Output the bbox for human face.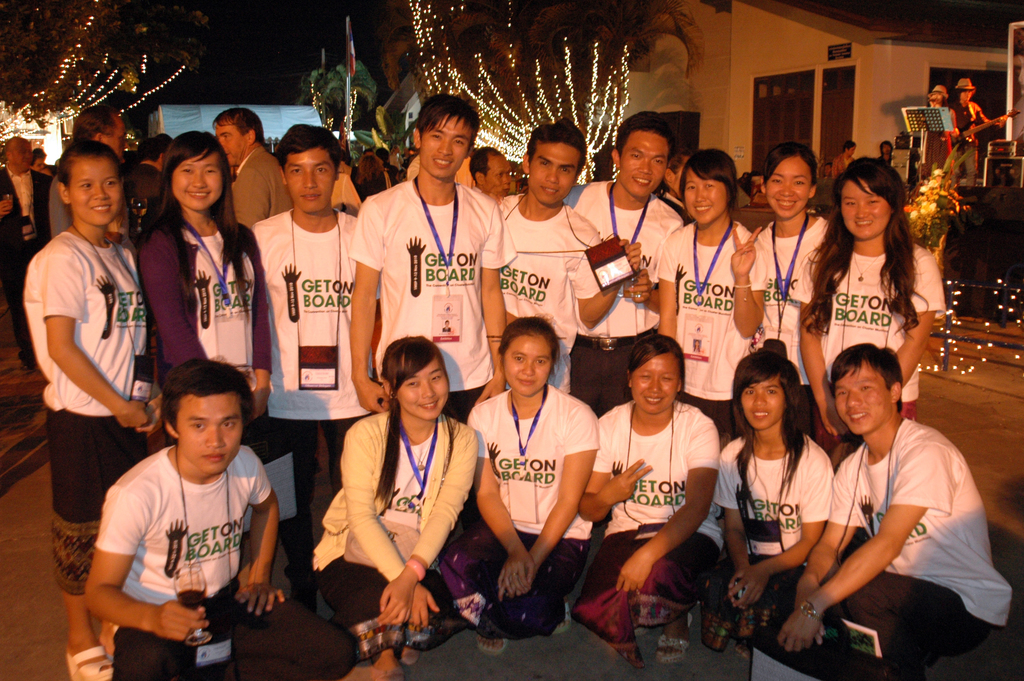
box(739, 375, 785, 432).
